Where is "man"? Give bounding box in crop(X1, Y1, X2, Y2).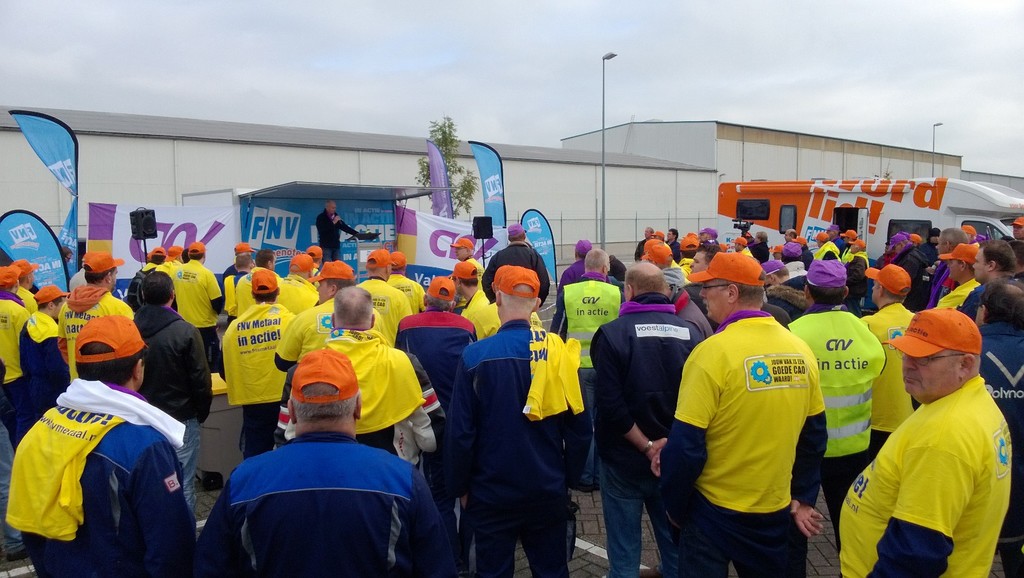
crop(389, 272, 483, 416).
